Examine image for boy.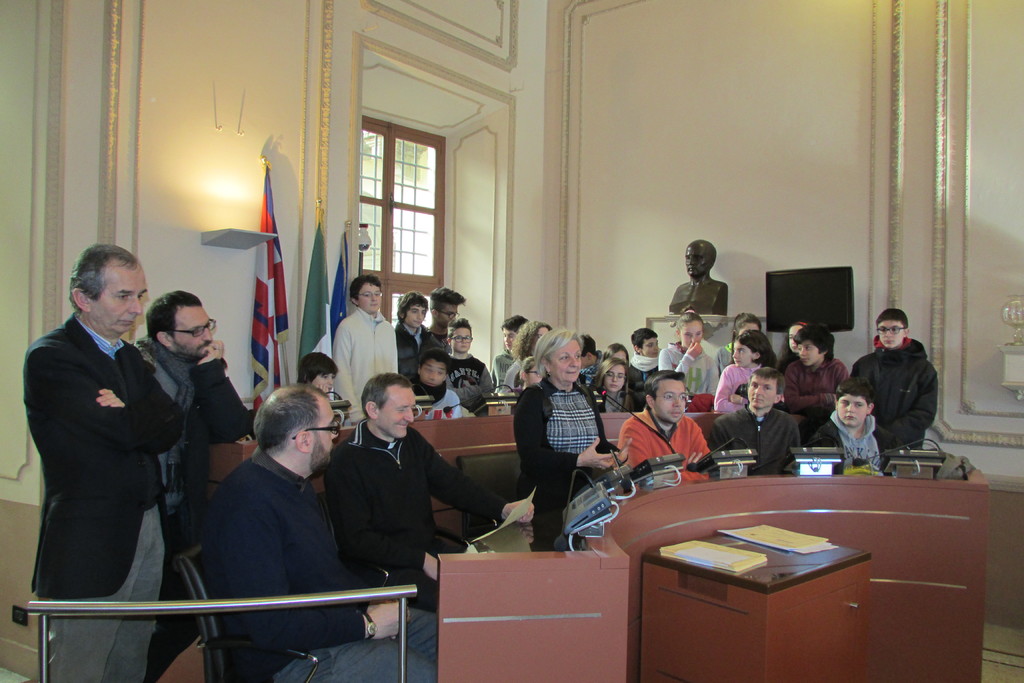
Examination result: 630:327:662:411.
